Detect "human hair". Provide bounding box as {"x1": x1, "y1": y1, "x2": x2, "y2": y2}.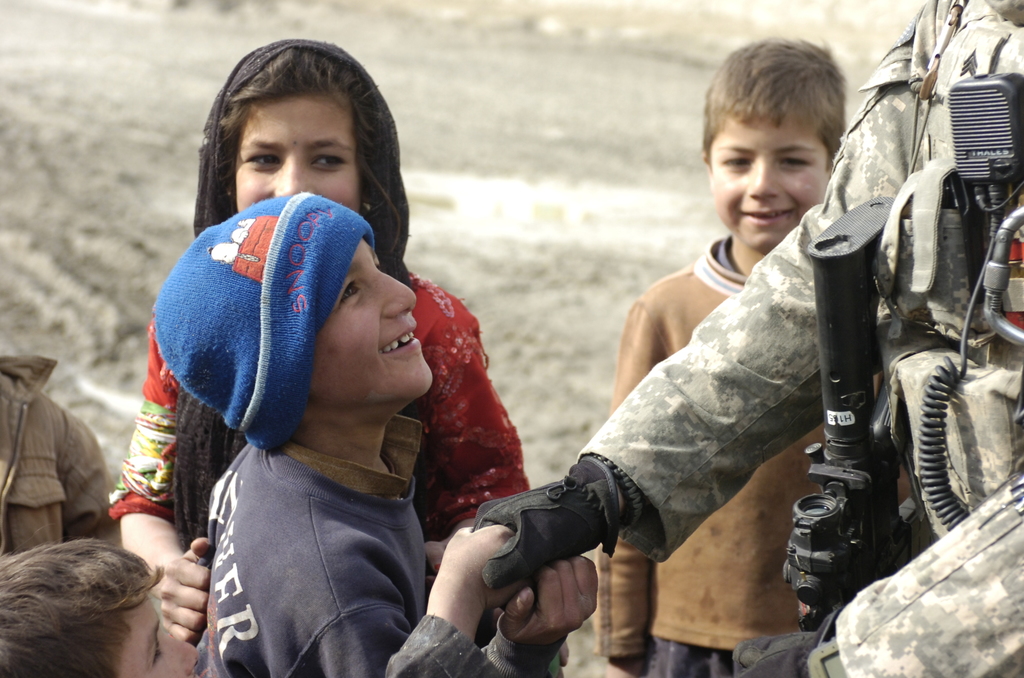
{"x1": 214, "y1": 44, "x2": 403, "y2": 278}.
